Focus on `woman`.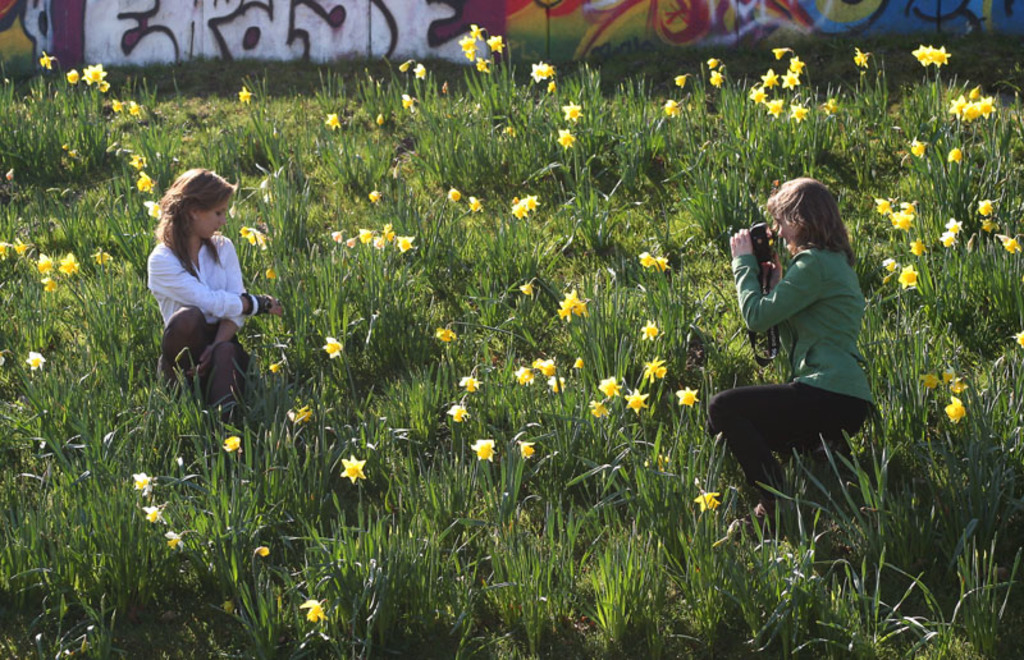
Focused at 145, 169, 285, 428.
